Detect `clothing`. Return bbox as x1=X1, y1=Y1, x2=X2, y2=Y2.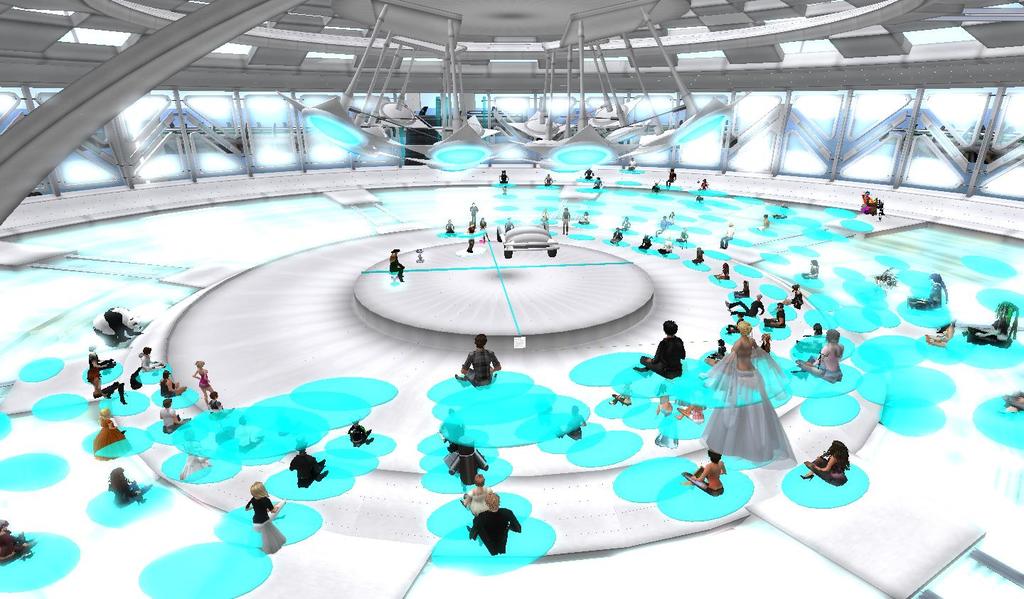
x1=772, y1=306, x2=786, y2=326.
